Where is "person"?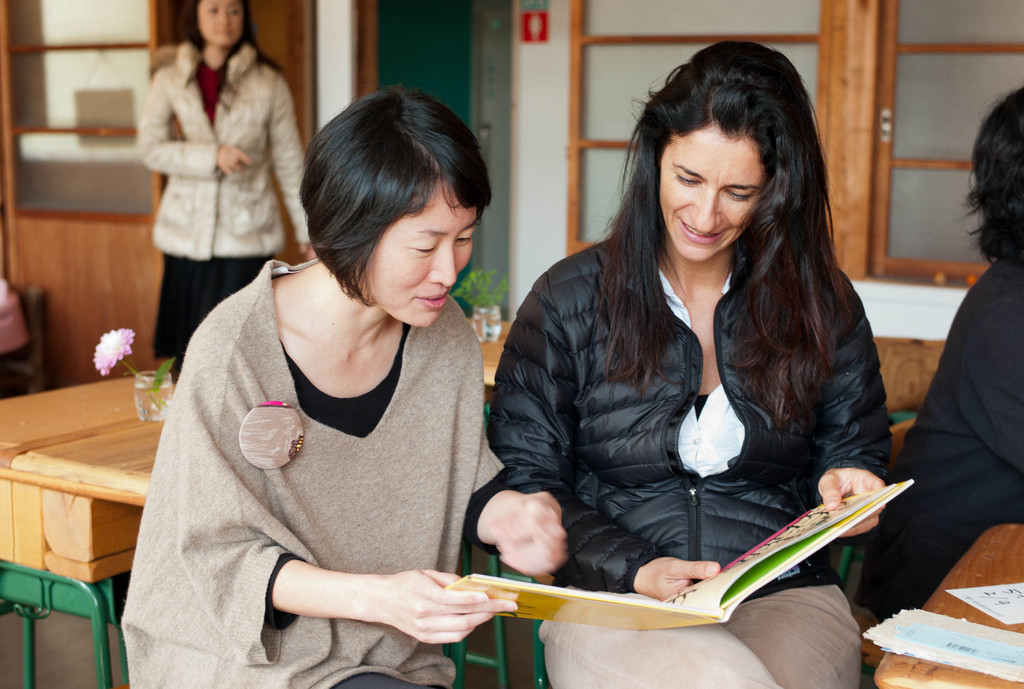
(119,79,566,688).
